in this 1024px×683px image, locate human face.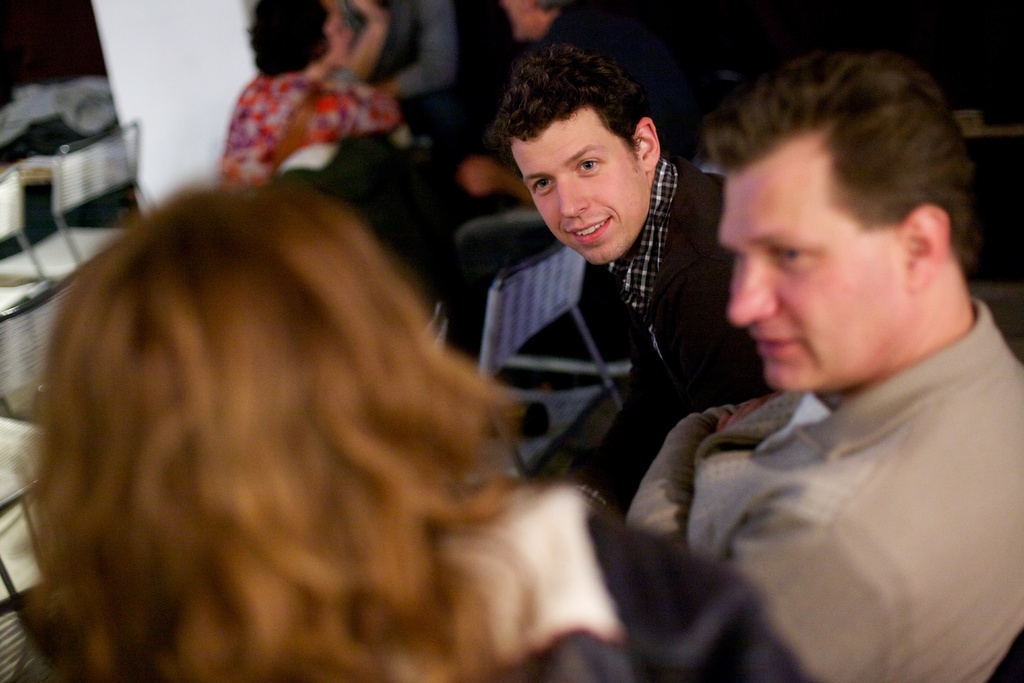
Bounding box: rect(502, 0, 529, 40).
